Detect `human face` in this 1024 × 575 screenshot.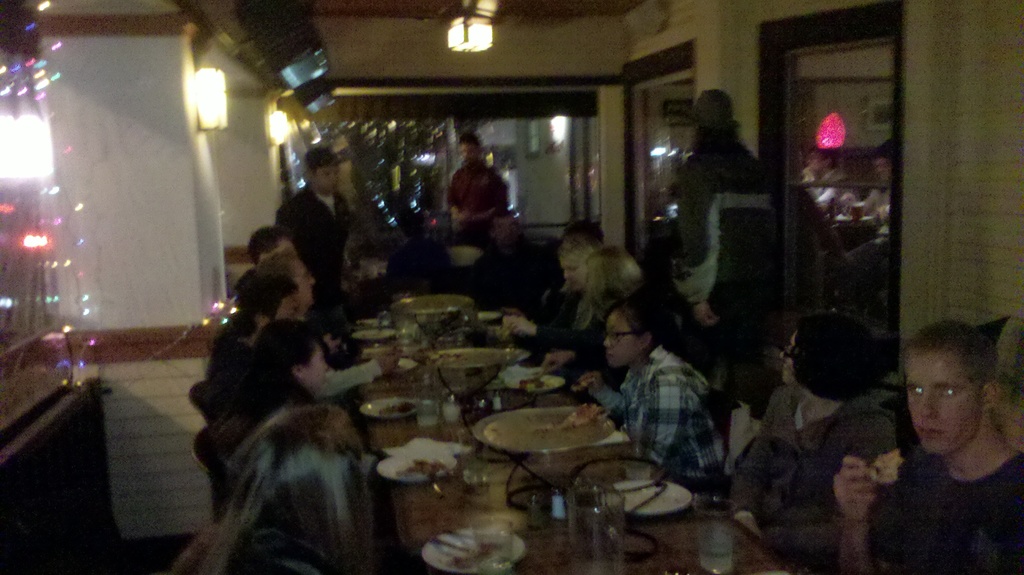
Detection: 317/170/337/193.
